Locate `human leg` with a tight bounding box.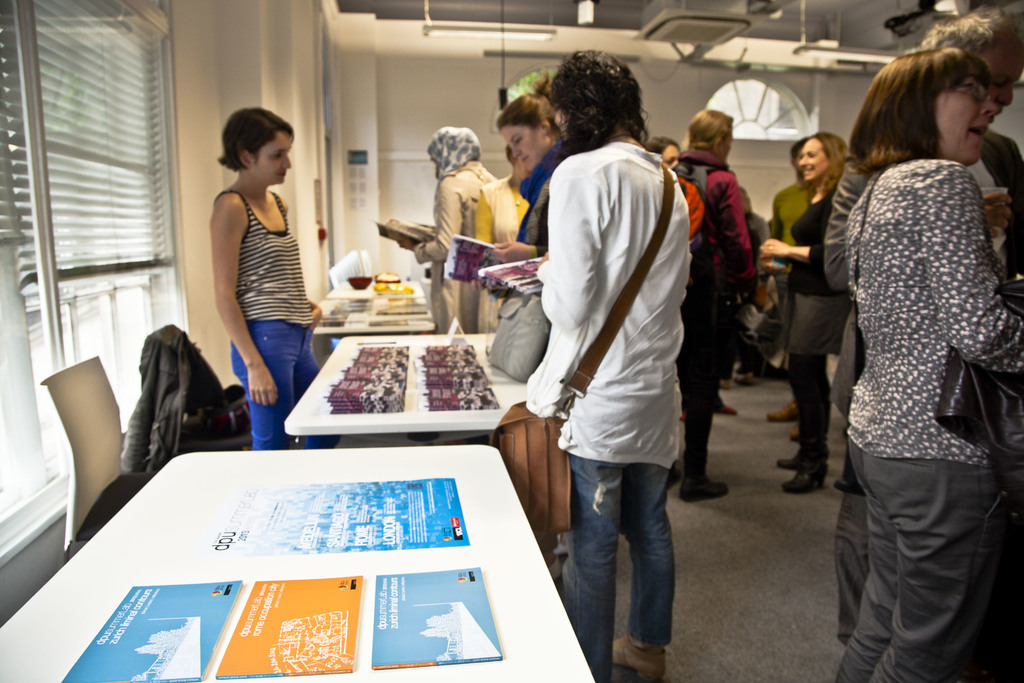
[785, 340, 822, 493].
